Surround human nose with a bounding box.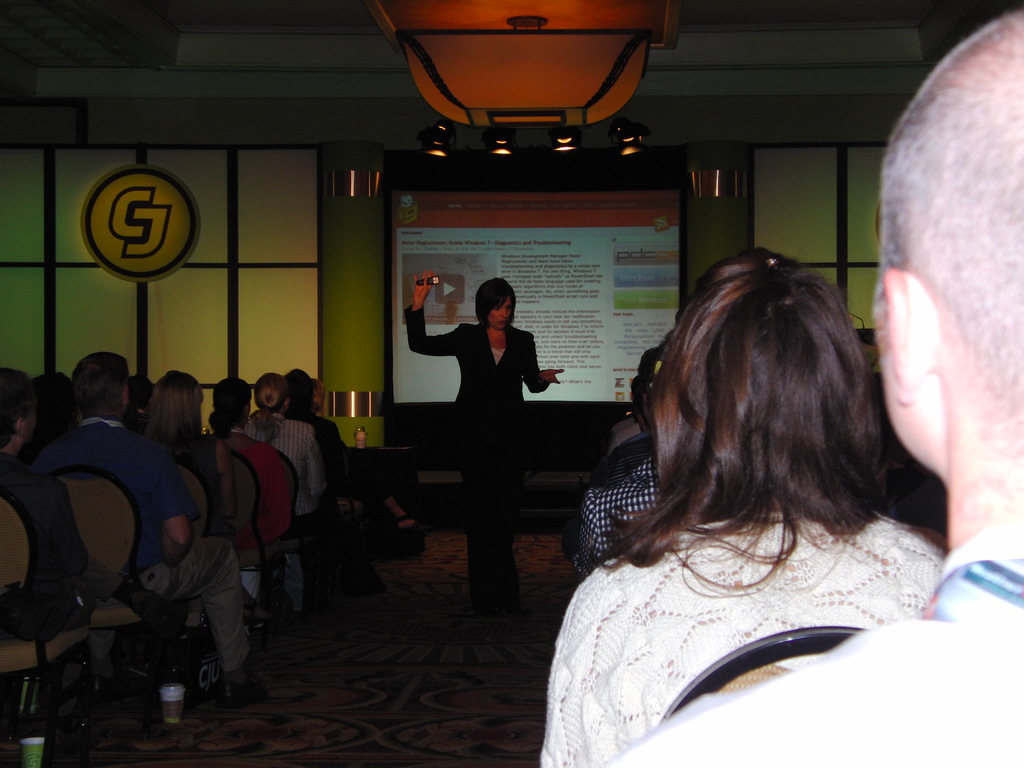
<region>501, 307, 508, 319</region>.
